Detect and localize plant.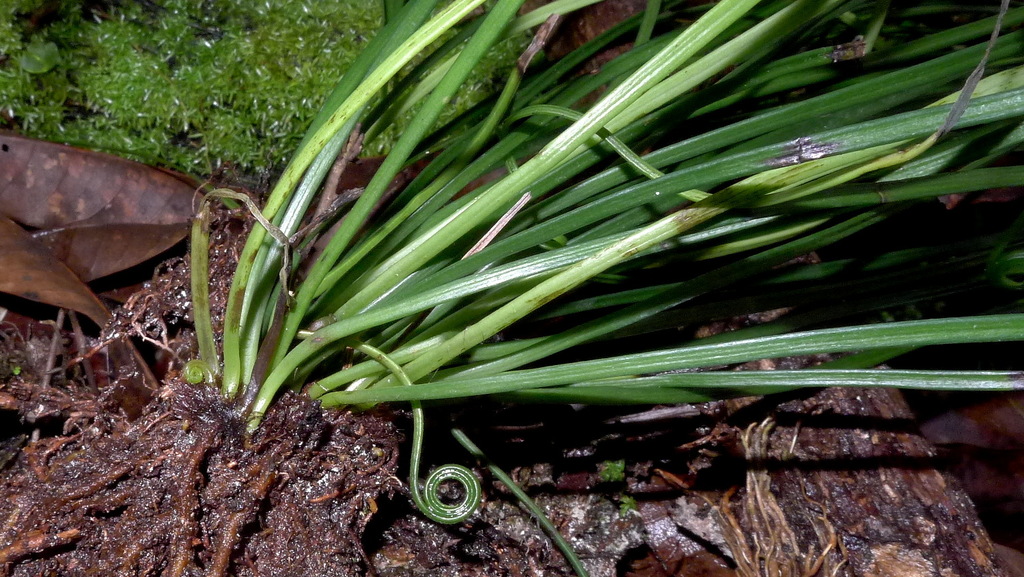
Localized at [left=596, top=454, right=627, bottom=487].
